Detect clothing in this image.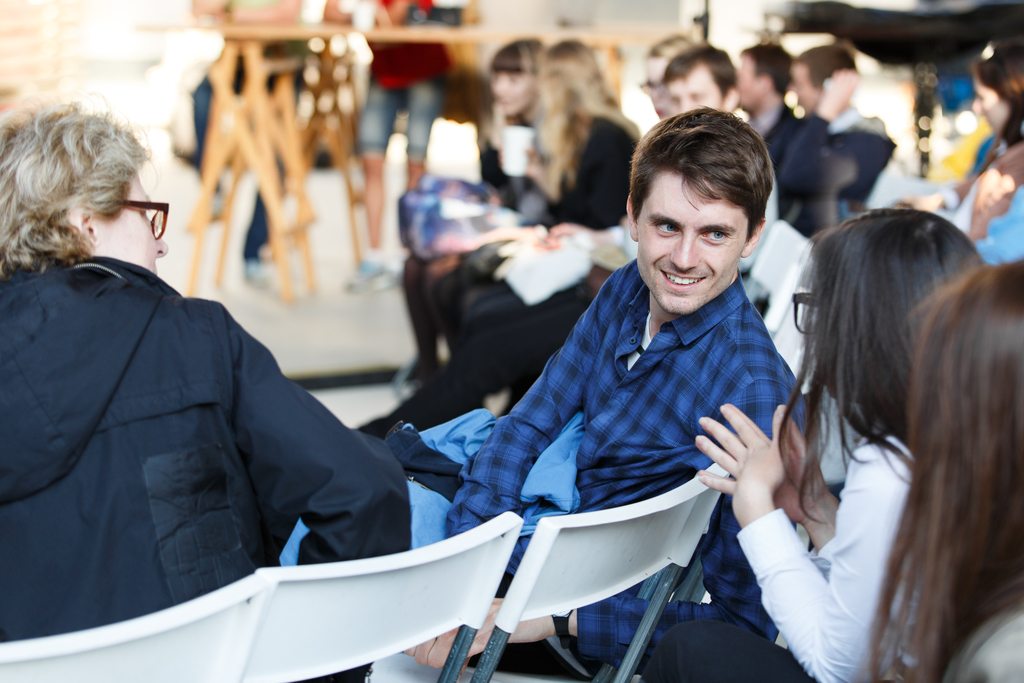
Detection: x1=959 y1=184 x2=1023 y2=264.
